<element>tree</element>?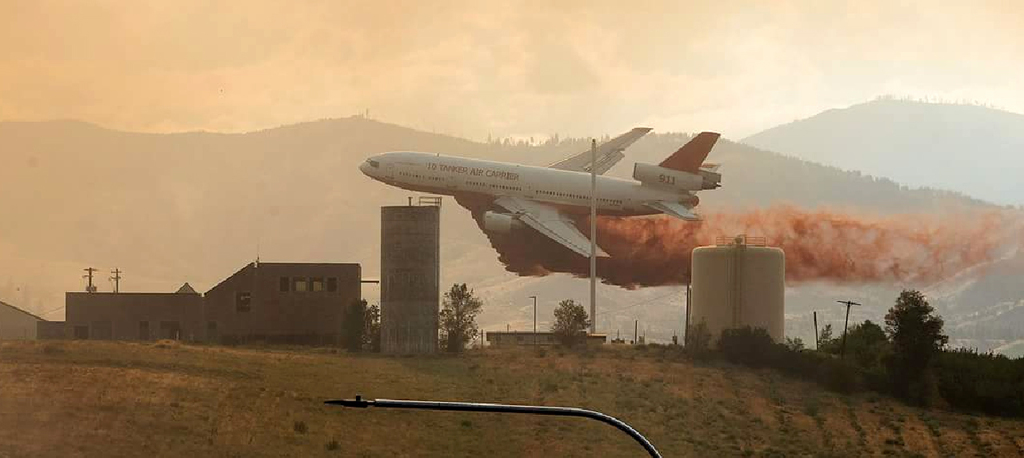
(left=343, top=299, right=383, bottom=352)
